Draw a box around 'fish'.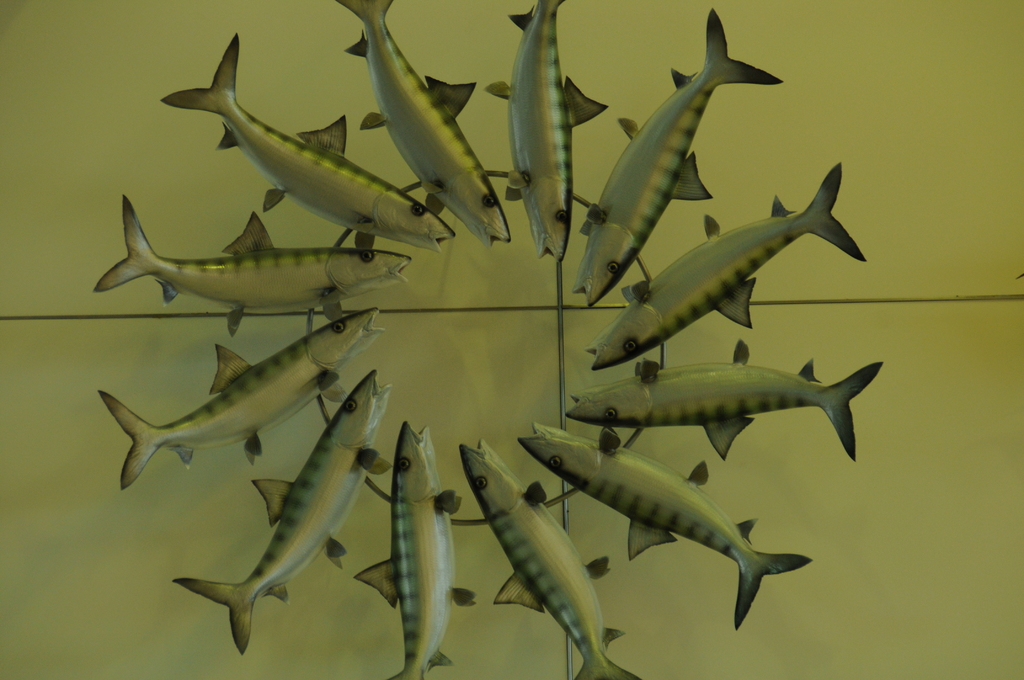
left=156, top=29, right=457, bottom=254.
